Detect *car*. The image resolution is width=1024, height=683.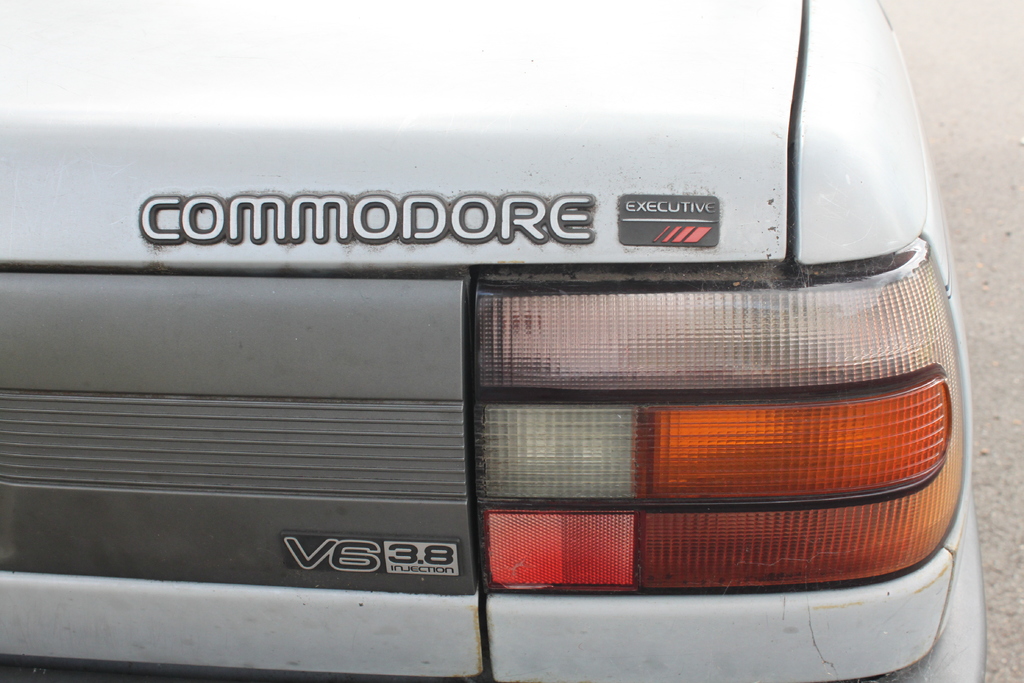
135, 68, 982, 638.
